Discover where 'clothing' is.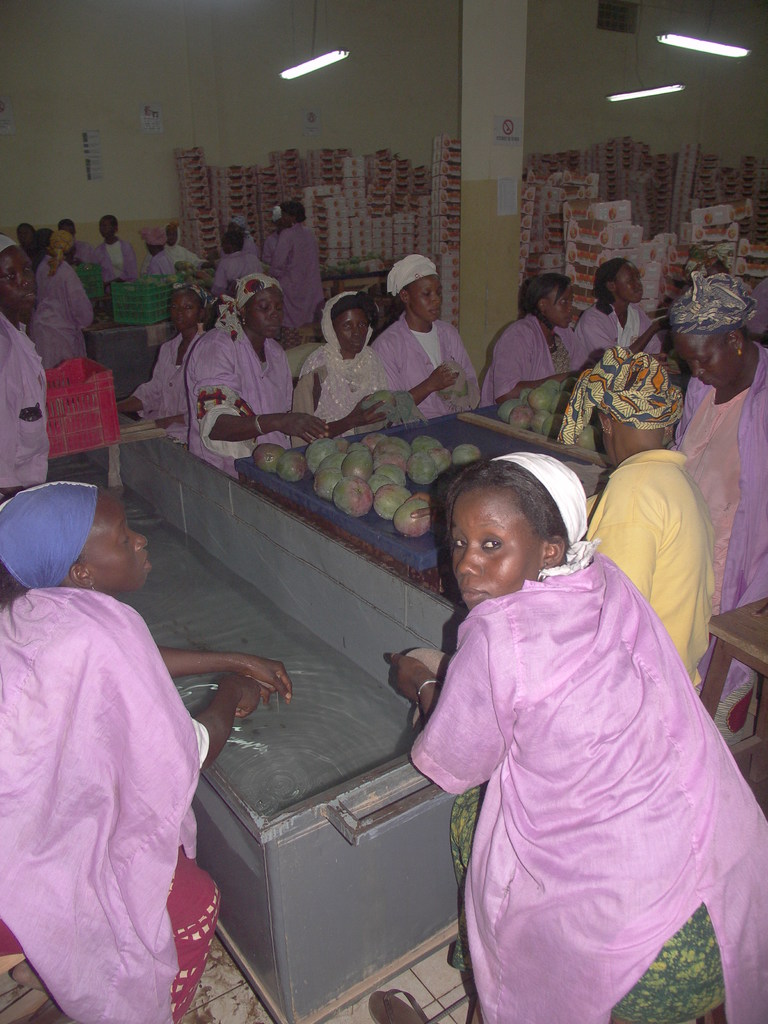
Discovered at bbox=(404, 545, 767, 1018).
